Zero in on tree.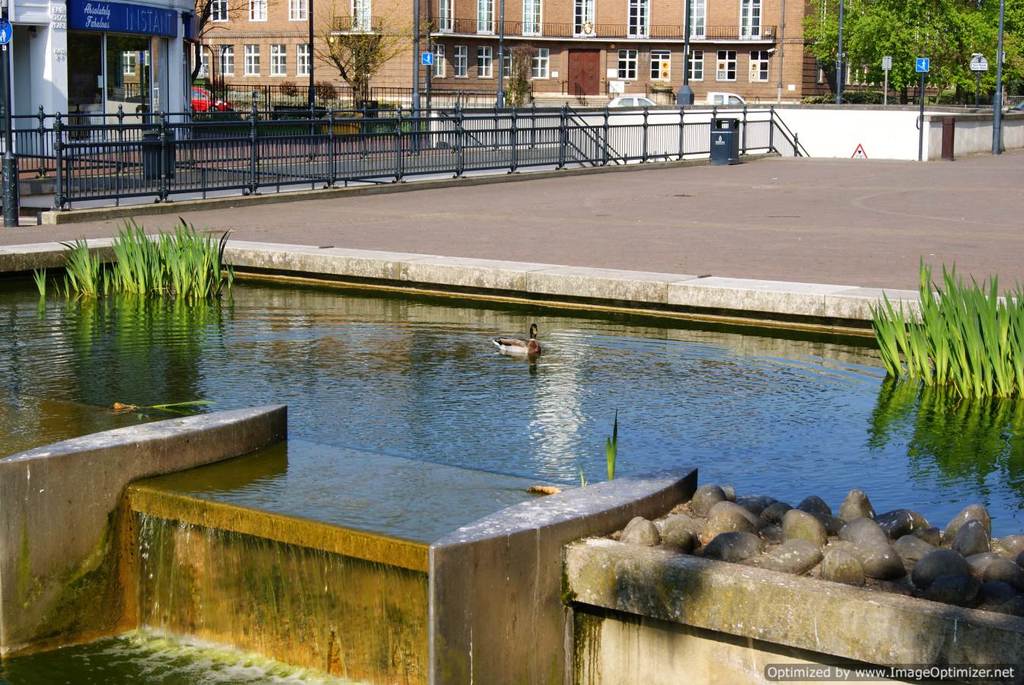
Zeroed in: 978, 0, 1008, 97.
